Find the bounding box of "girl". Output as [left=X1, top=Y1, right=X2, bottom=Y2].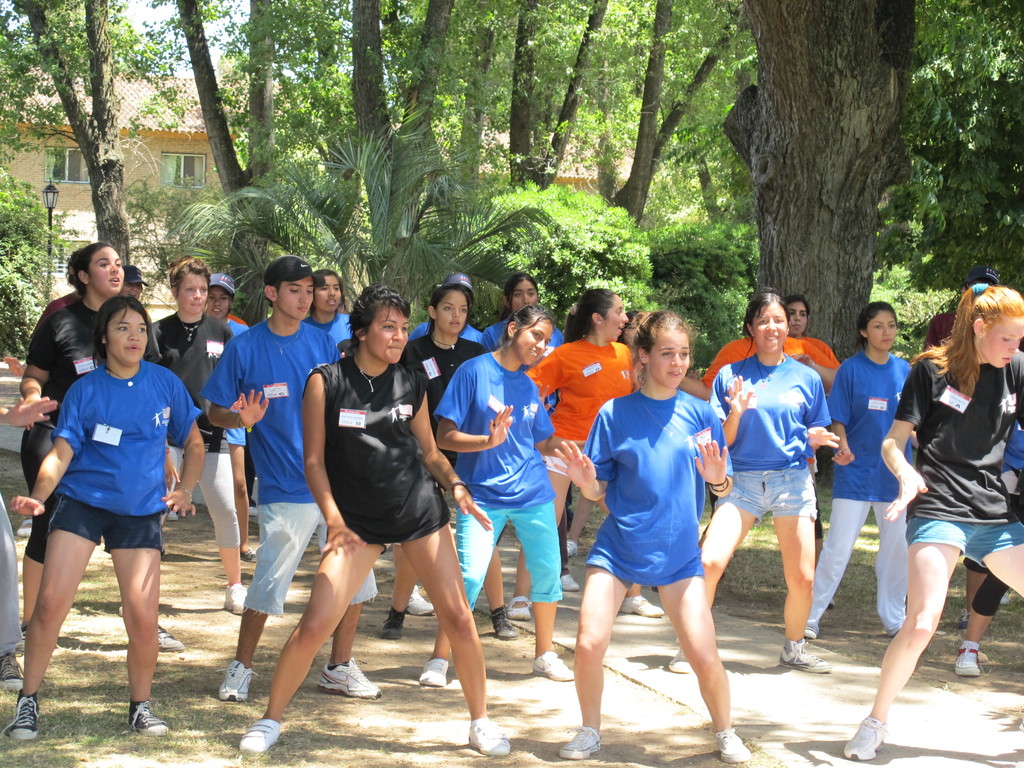
[left=803, top=298, right=913, bottom=640].
